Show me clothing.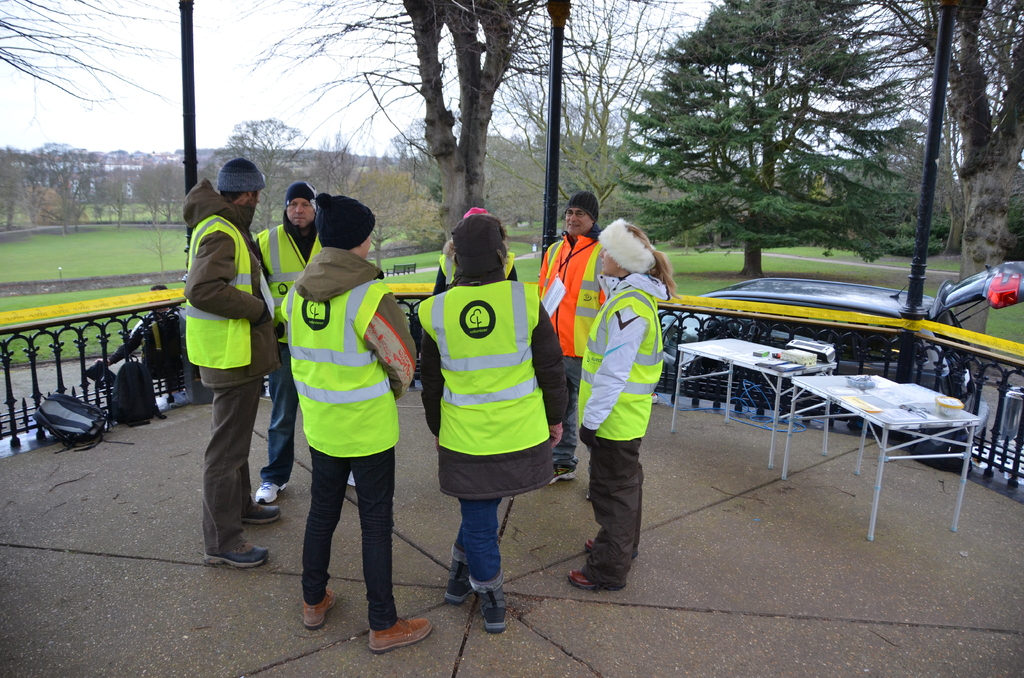
clothing is here: l=253, t=222, r=324, b=481.
